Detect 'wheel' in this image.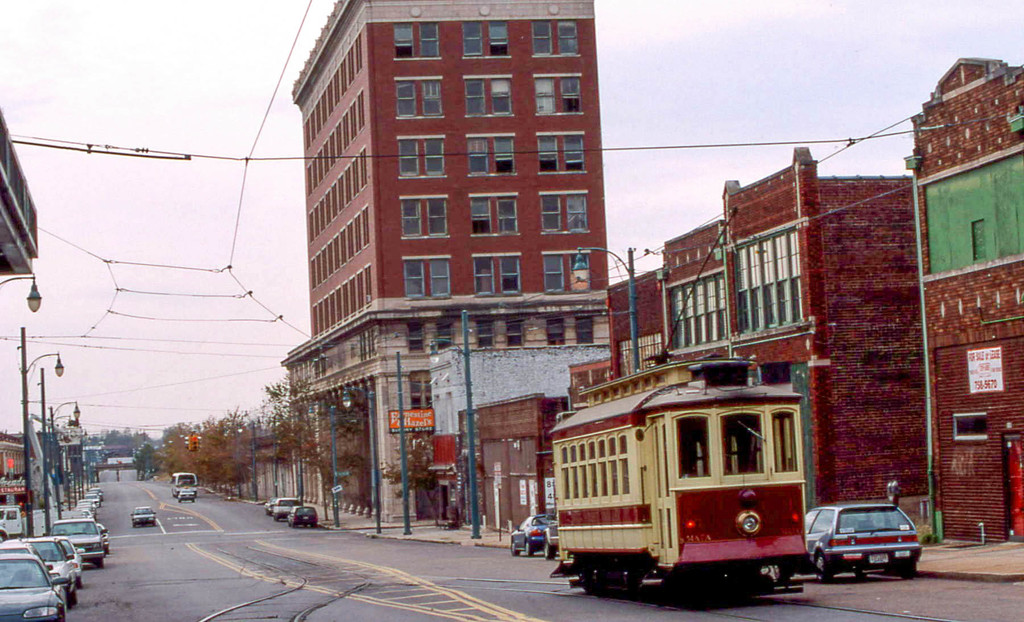
Detection: <bbox>506, 541, 522, 557</bbox>.
